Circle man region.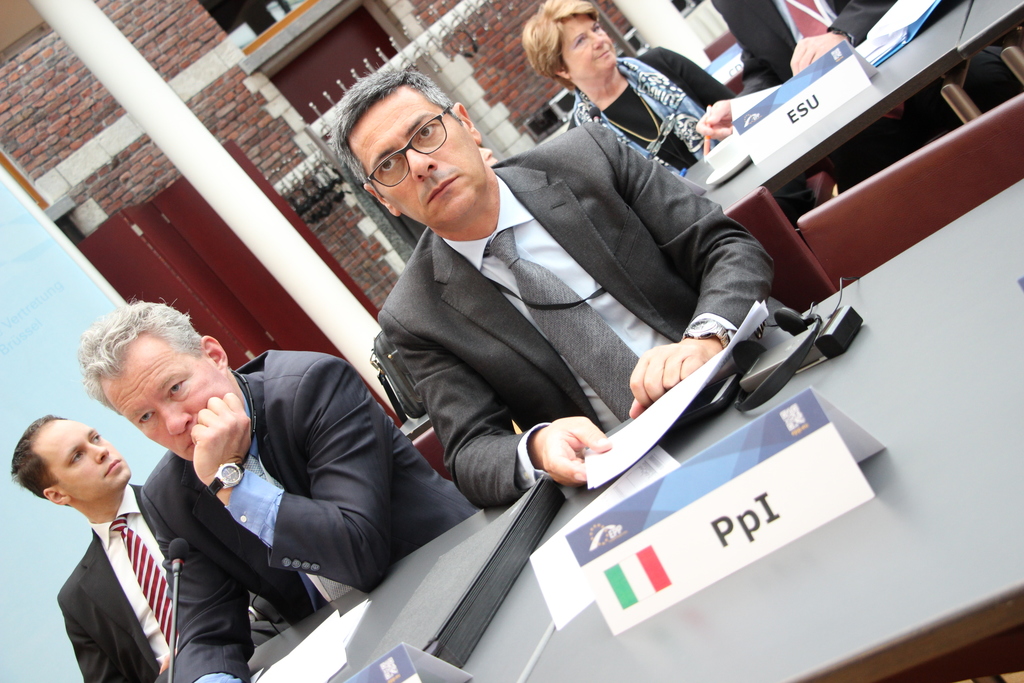
Region: detection(9, 415, 263, 682).
